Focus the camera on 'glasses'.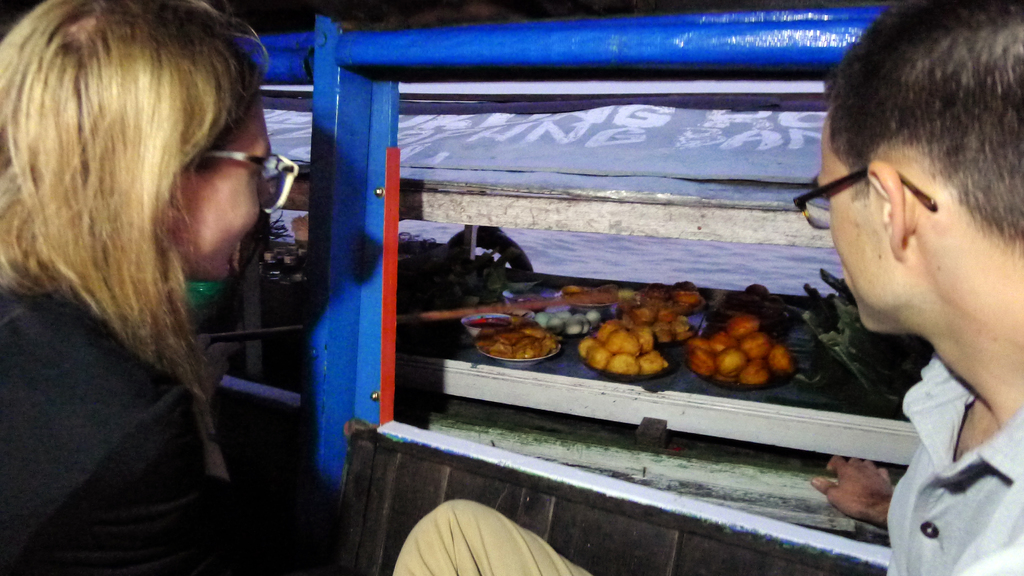
Focus region: {"x1": 199, "y1": 144, "x2": 300, "y2": 216}.
